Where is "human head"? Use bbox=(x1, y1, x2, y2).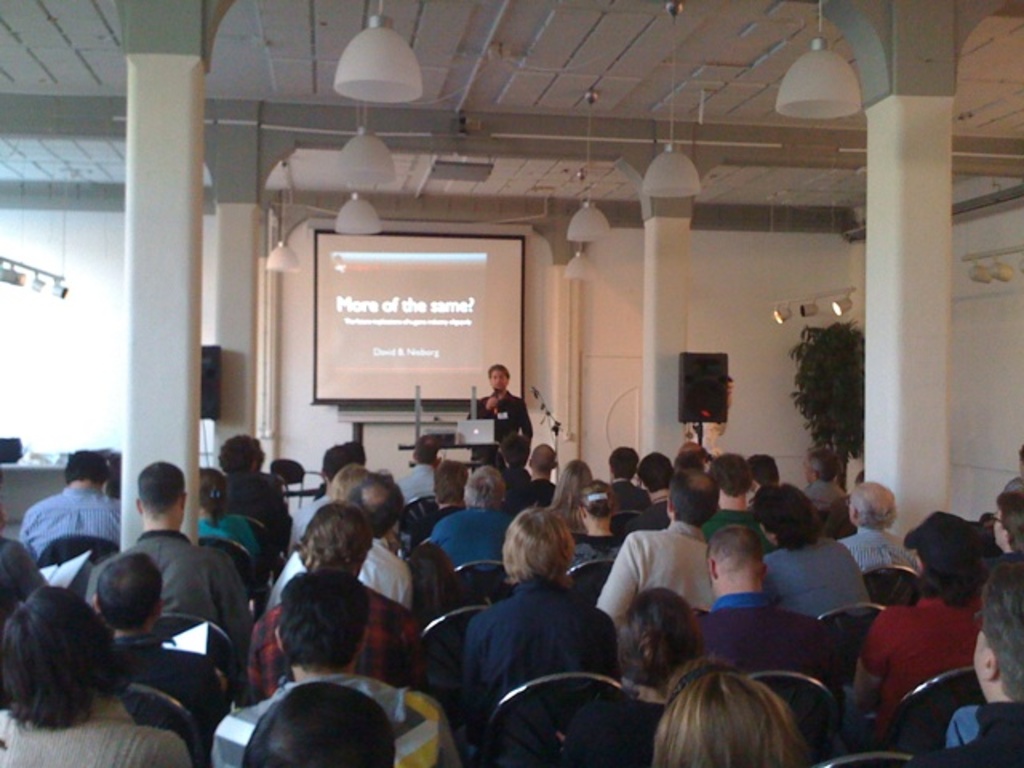
bbox=(914, 509, 995, 587).
